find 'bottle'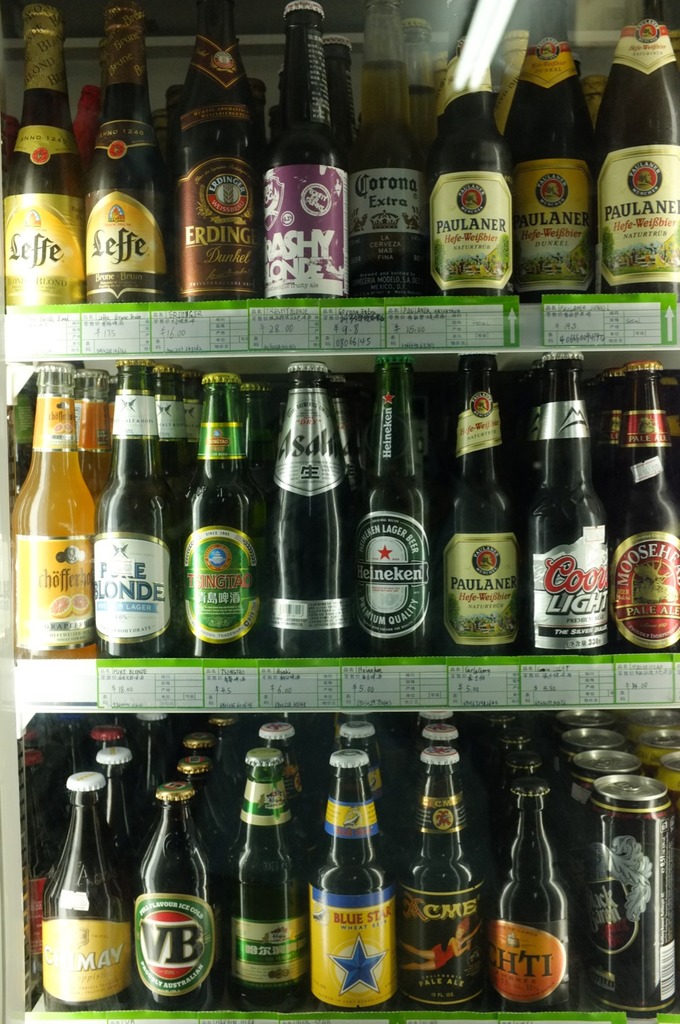
(260, 0, 367, 303)
